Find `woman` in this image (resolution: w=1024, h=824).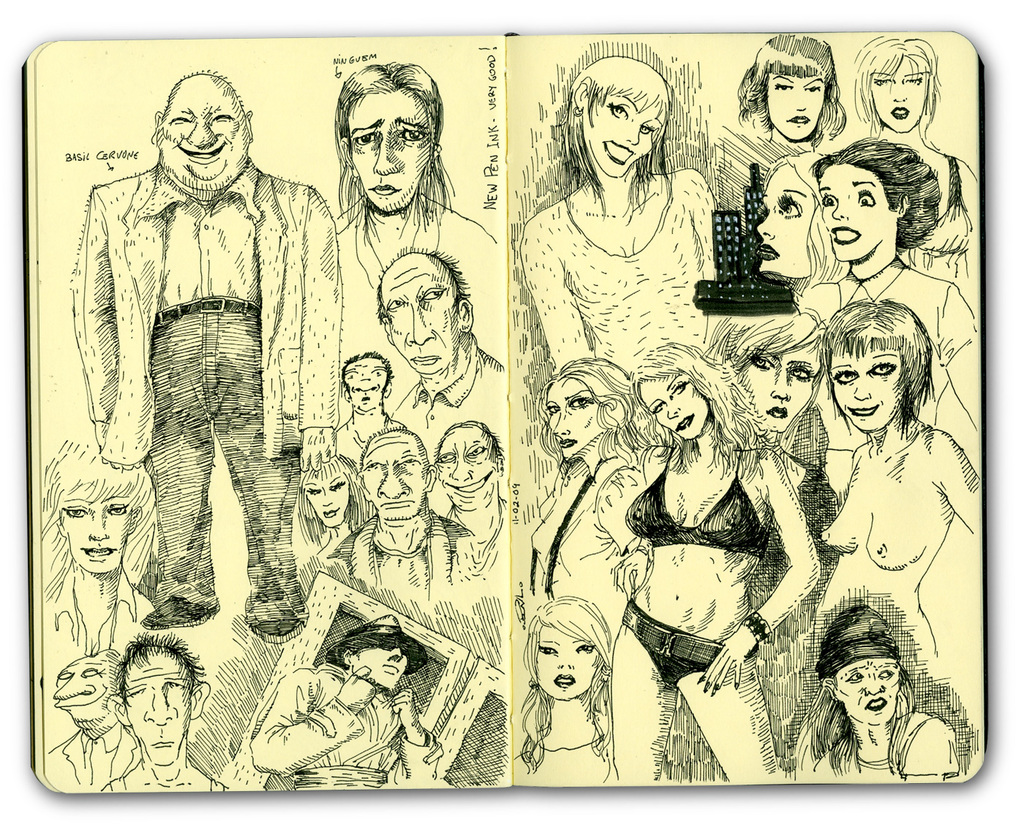
513 597 620 785.
